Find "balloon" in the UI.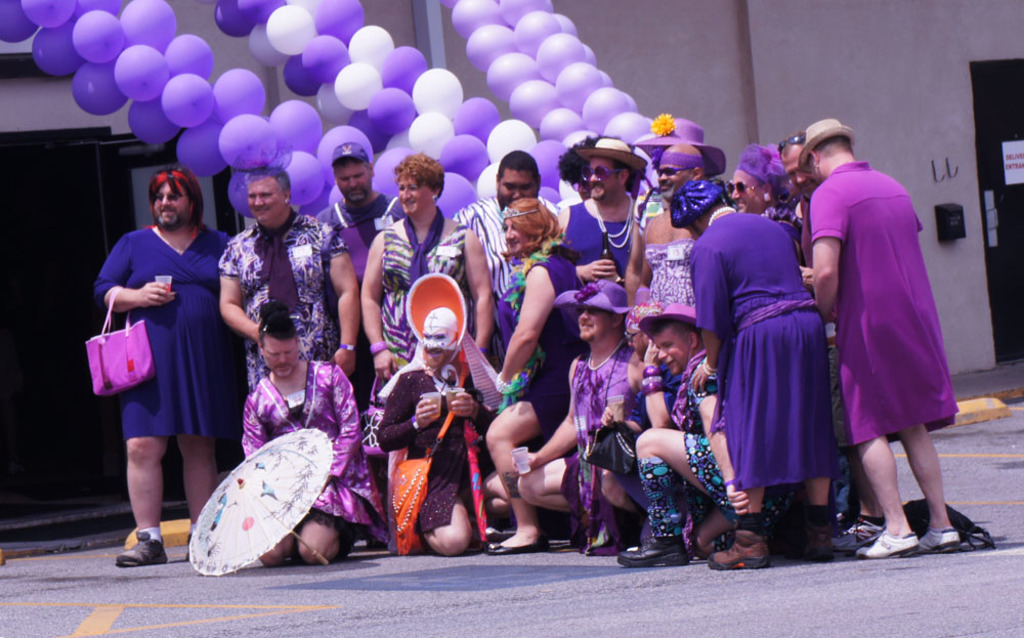
UI element at <bbox>0, 0, 34, 45</bbox>.
